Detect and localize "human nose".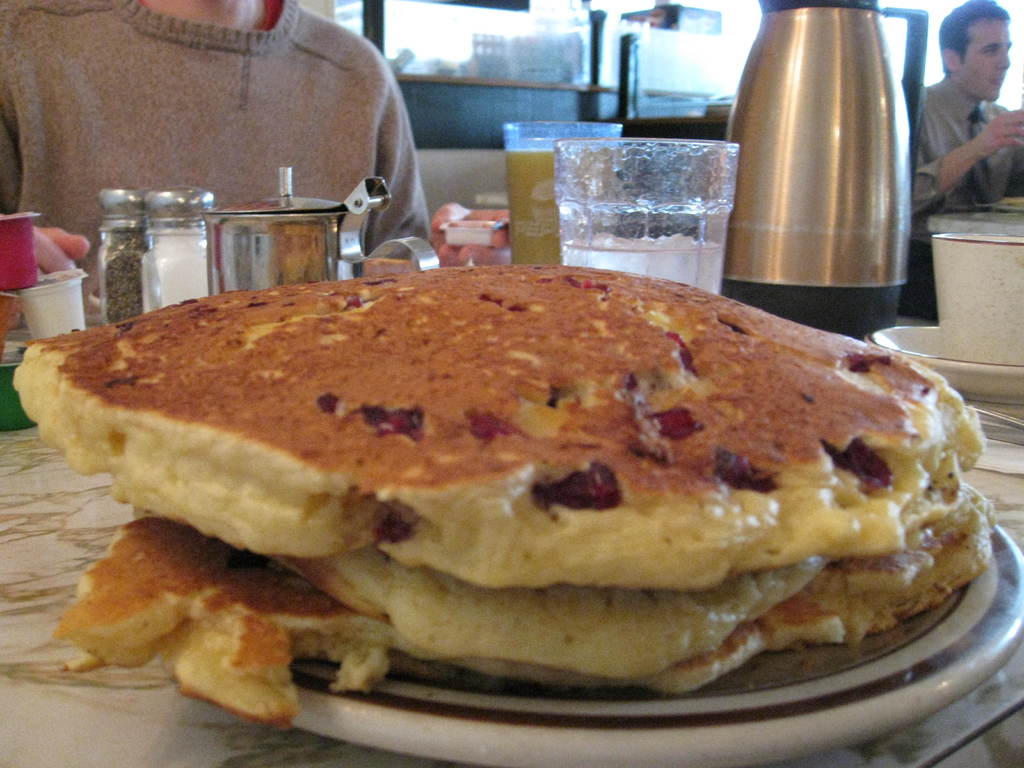
Localized at box=[996, 49, 1014, 71].
